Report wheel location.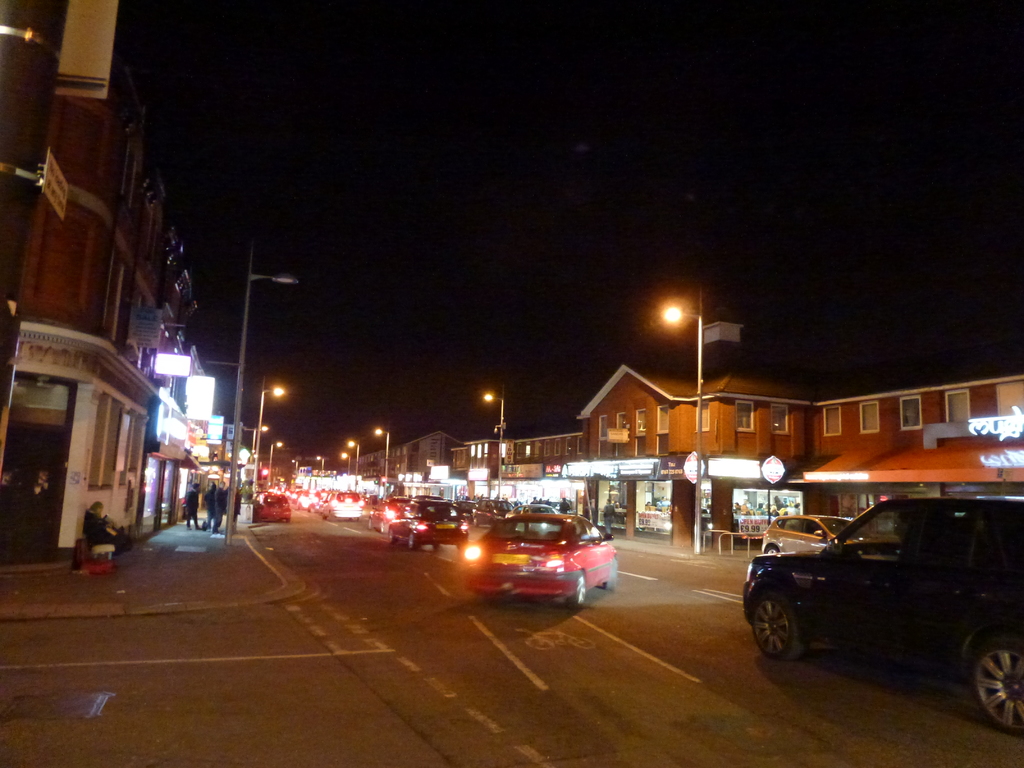
Report: [x1=380, y1=522, x2=385, y2=535].
